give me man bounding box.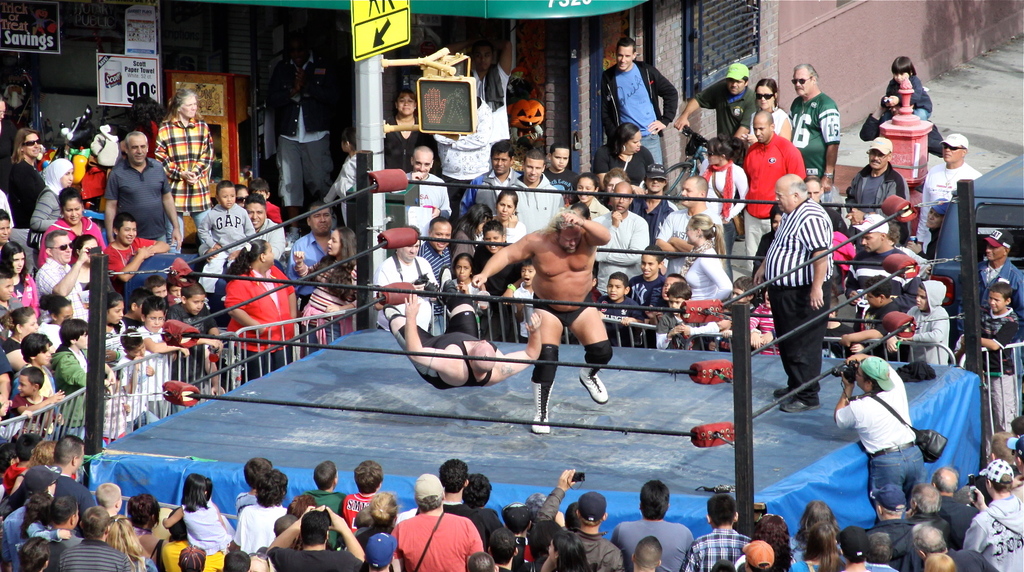
839:136:922:229.
